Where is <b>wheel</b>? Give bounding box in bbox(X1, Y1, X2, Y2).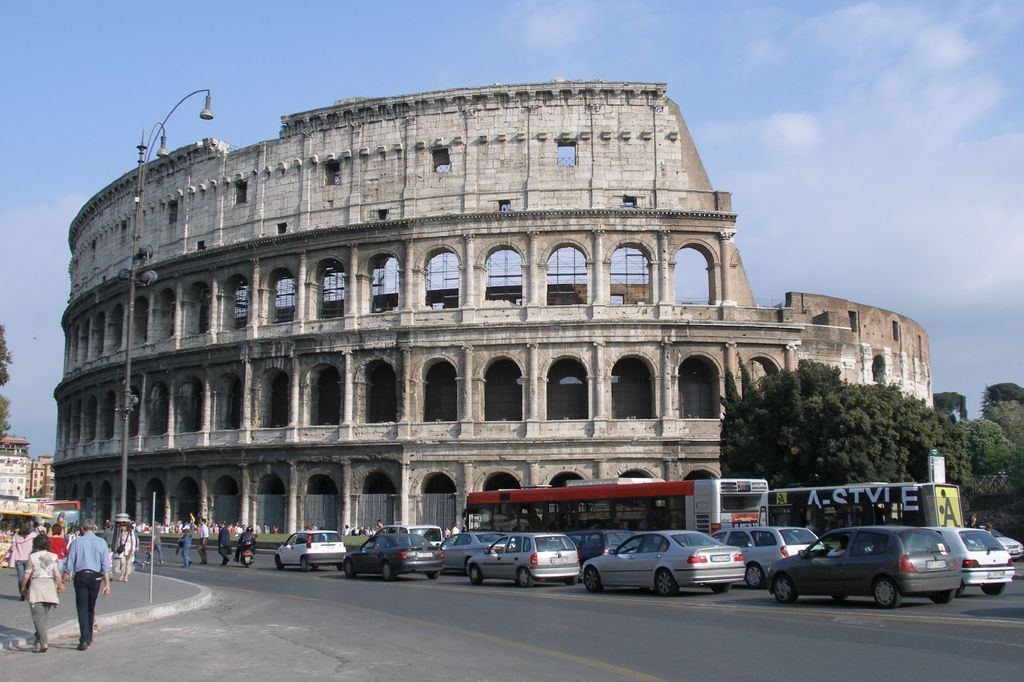
bbox(517, 569, 534, 589).
